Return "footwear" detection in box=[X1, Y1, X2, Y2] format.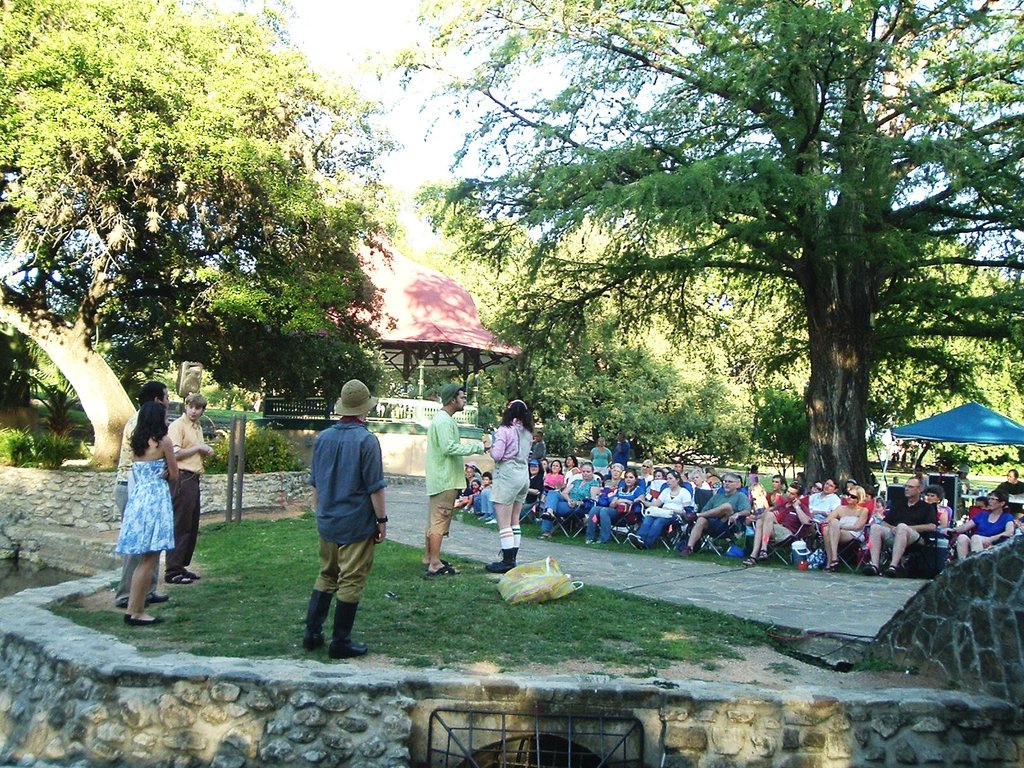
box=[541, 511, 556, 520].
